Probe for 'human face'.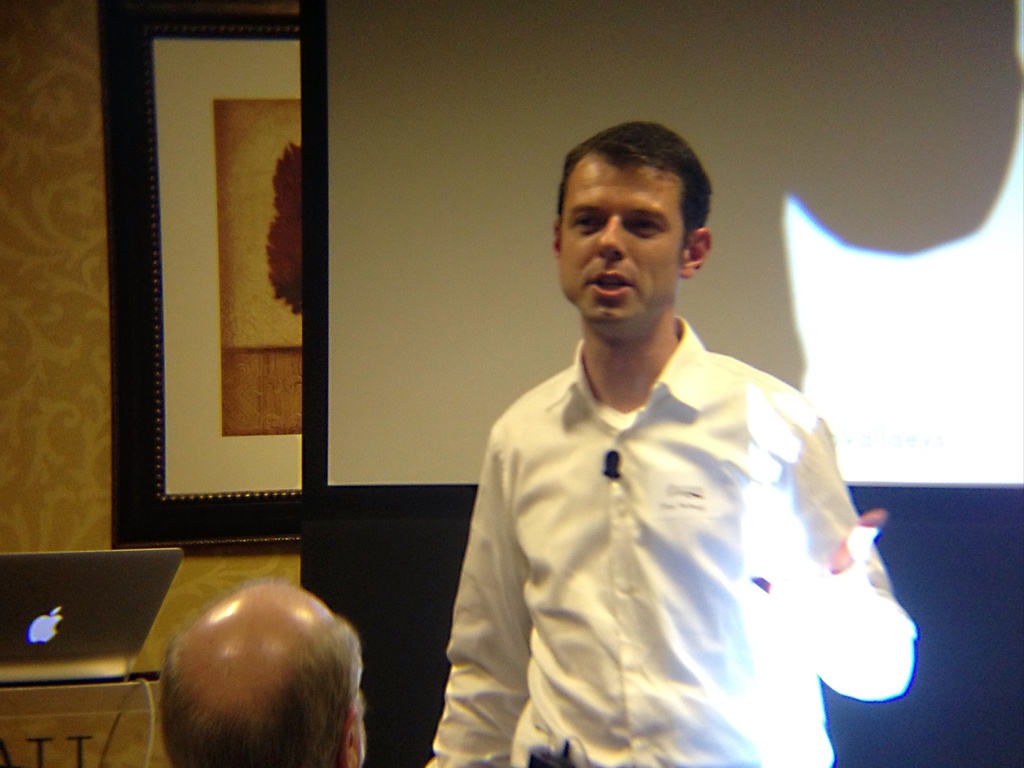
Probe result: x1=556 y1=165 x2=690 y2=329.
